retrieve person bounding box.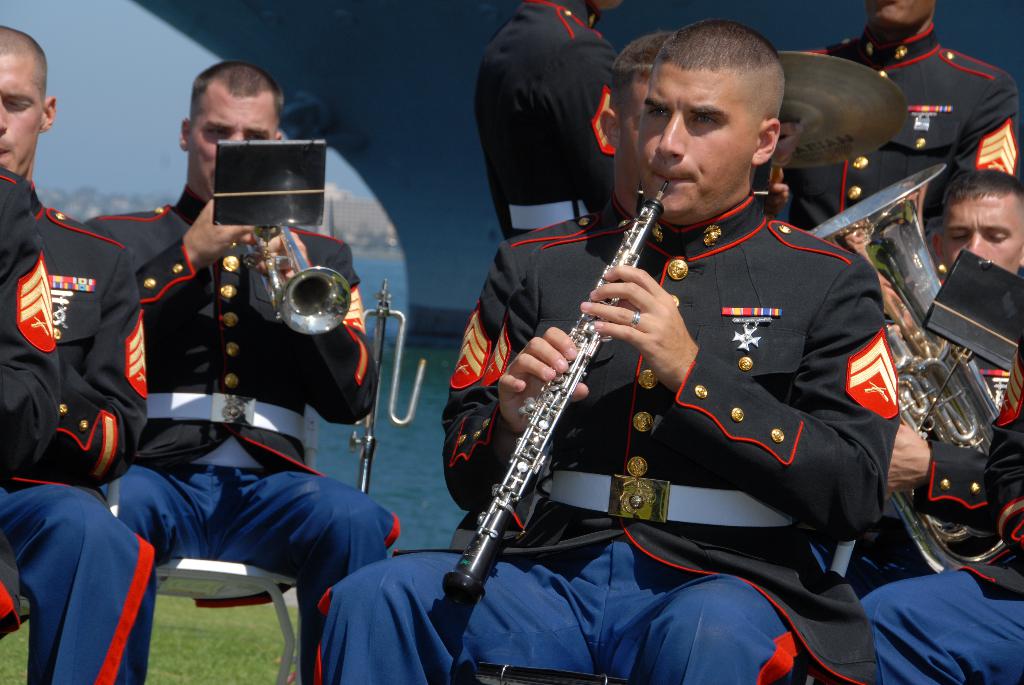
Bounding box: [left=0, top=25, right=154, bottom=678].
